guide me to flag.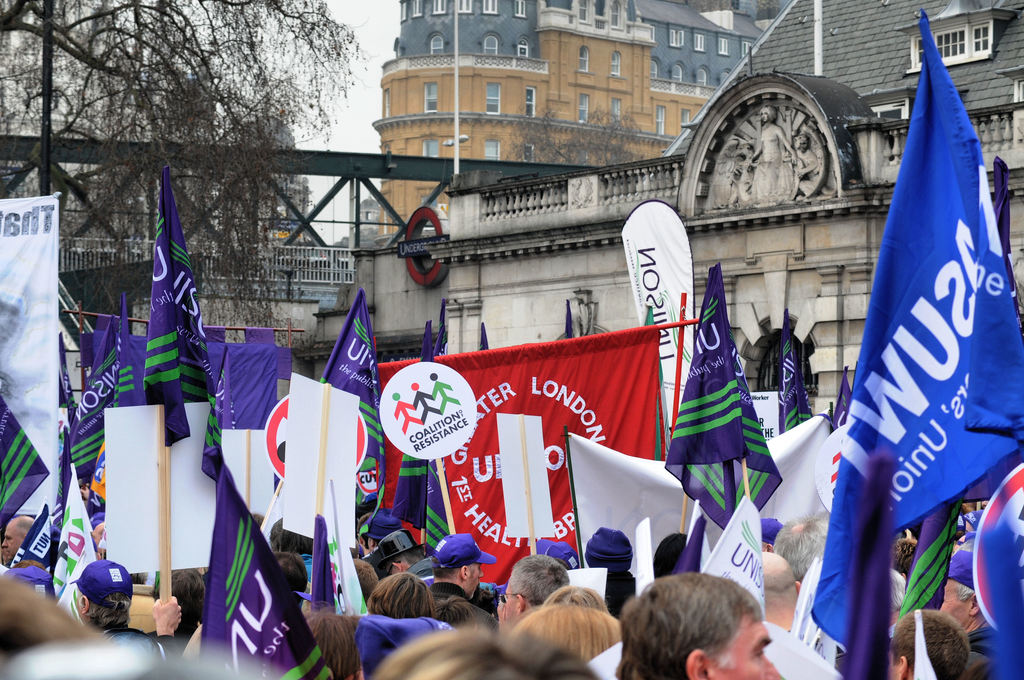
Guidance: (x1=305, y1=508, x2=361, y2=679).
